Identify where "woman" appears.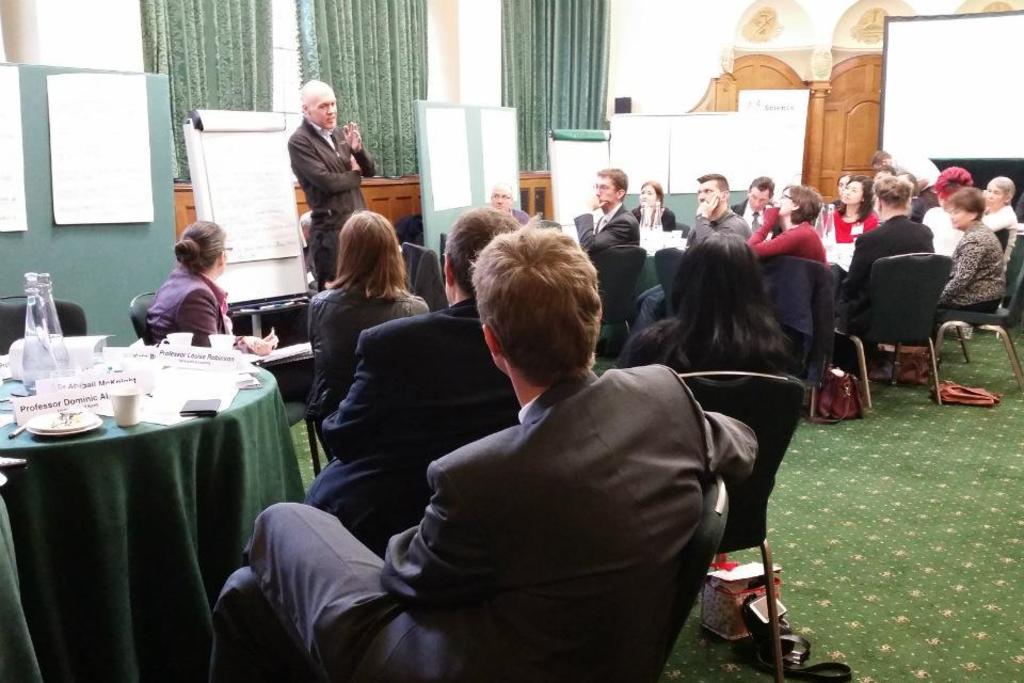
Appears at left=118, top=218, right=244, bottom=354.
